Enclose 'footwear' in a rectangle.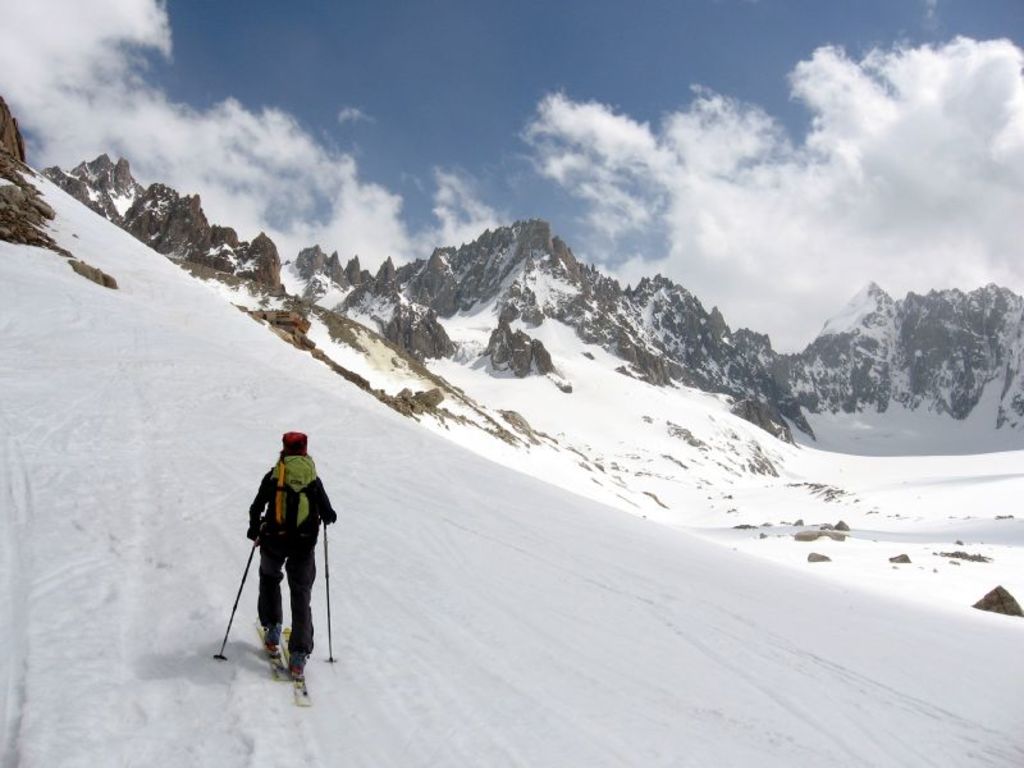
<bbox>284, 660, 315, 682</bbox>.
